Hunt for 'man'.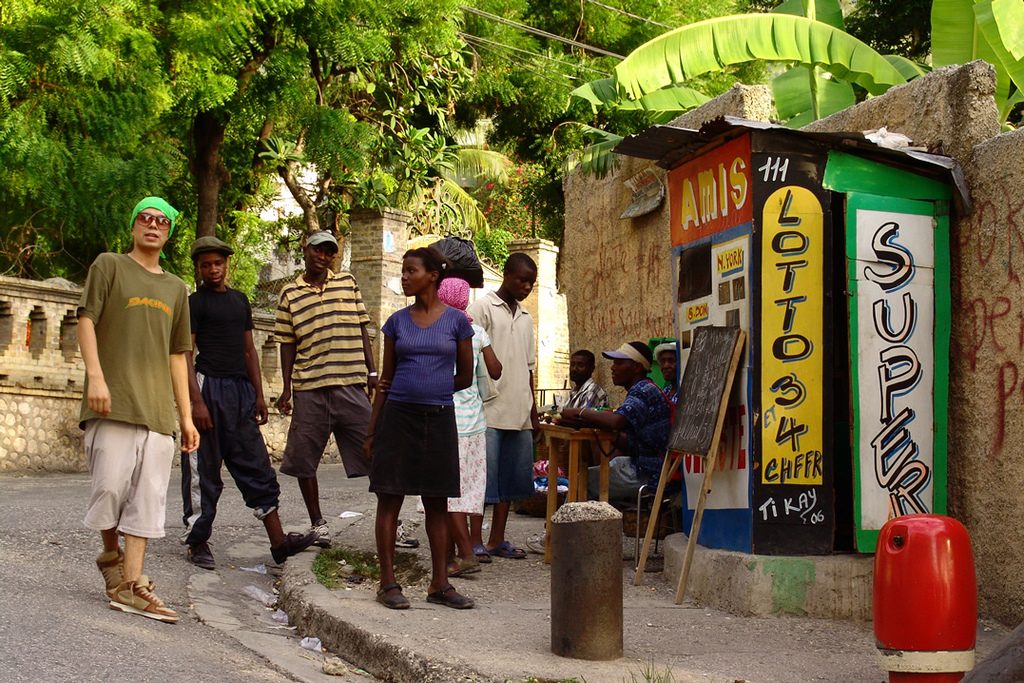
Hunted down at x1=647, y1=342, x2=679, y2=416.
